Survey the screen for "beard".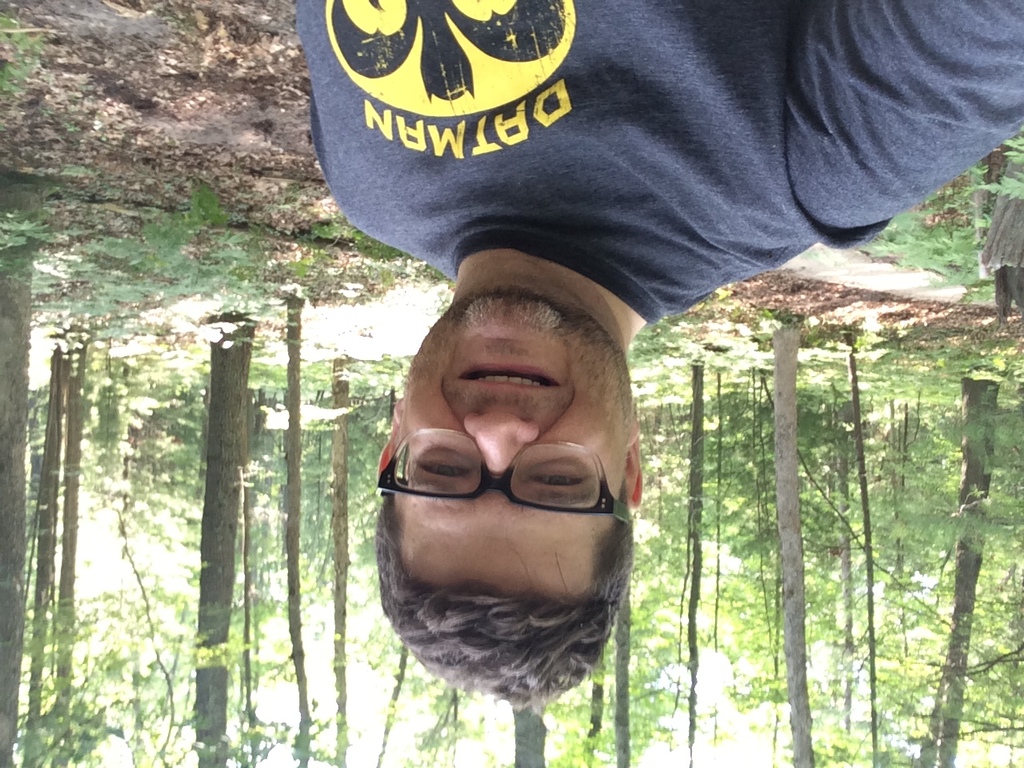
Survey found: bbox=[402, 286, 638, 410].
